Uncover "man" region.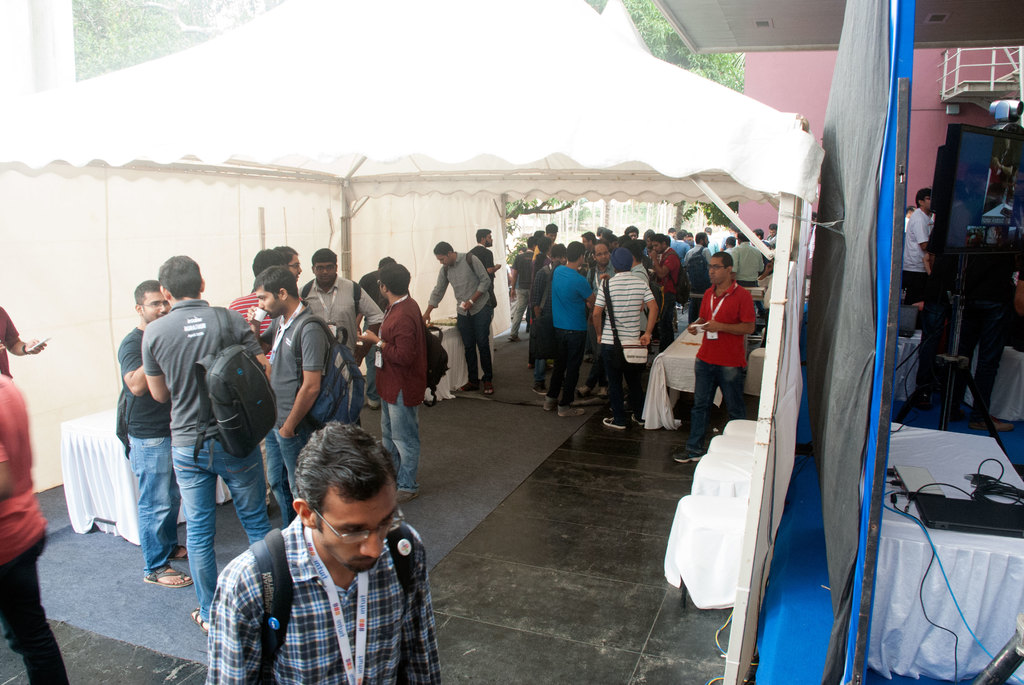
Uncovered: (900, 188, 937, 299).
